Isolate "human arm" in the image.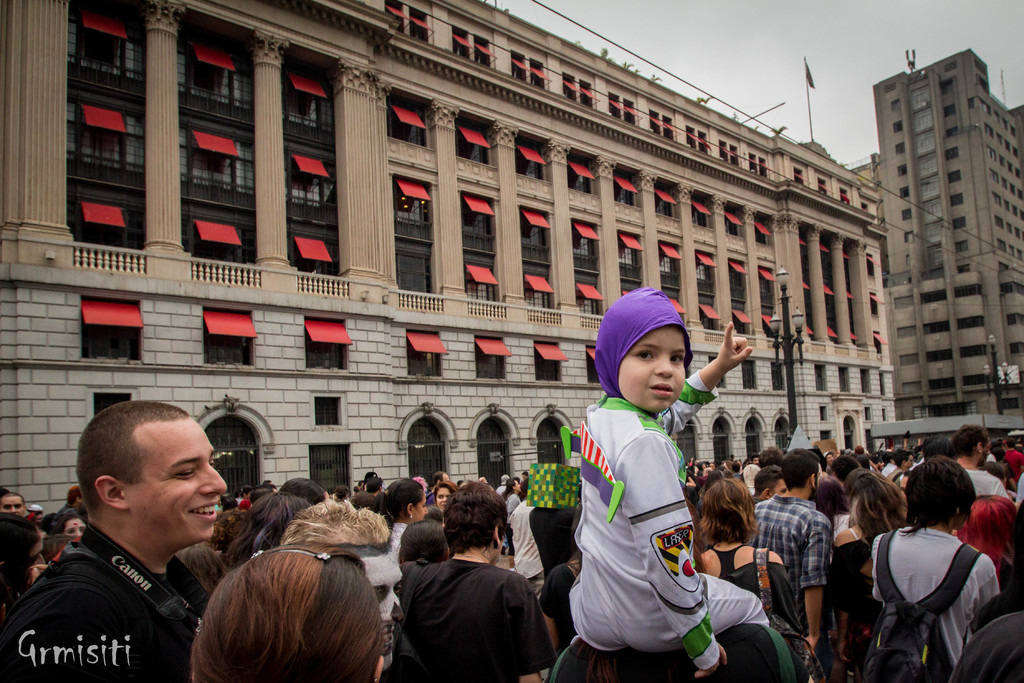
Isolated region: (left=617, top=438, right=732, bottom=679).
